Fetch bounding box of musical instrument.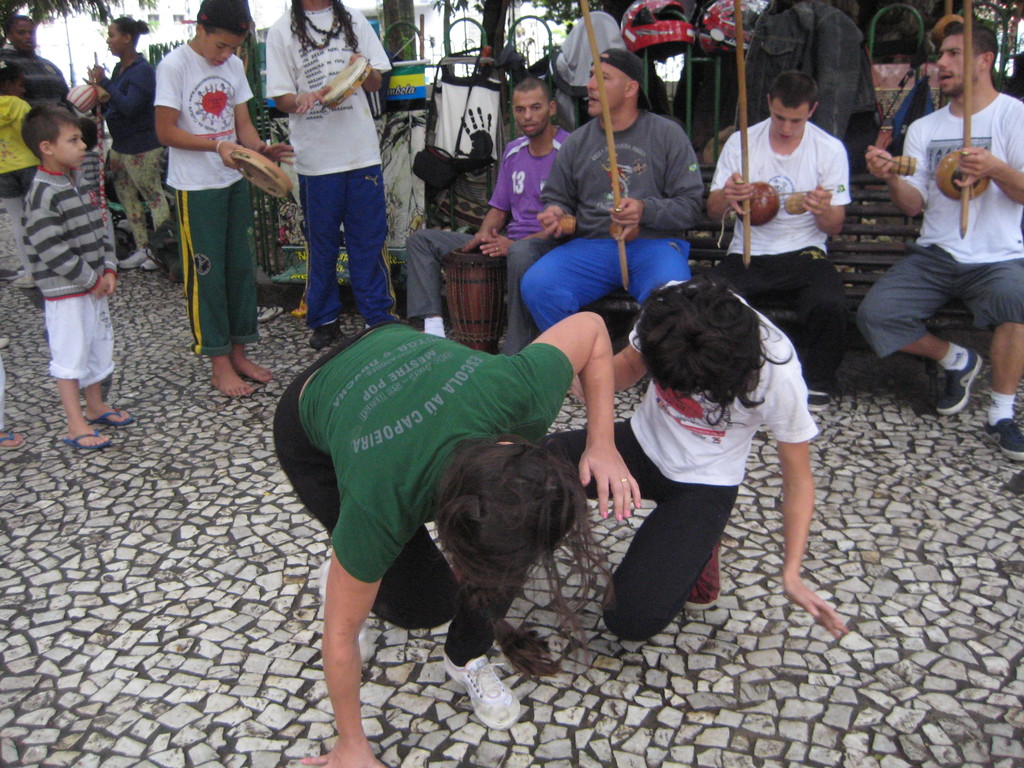
Bbox: bbox(232, 143, 293, 202).
